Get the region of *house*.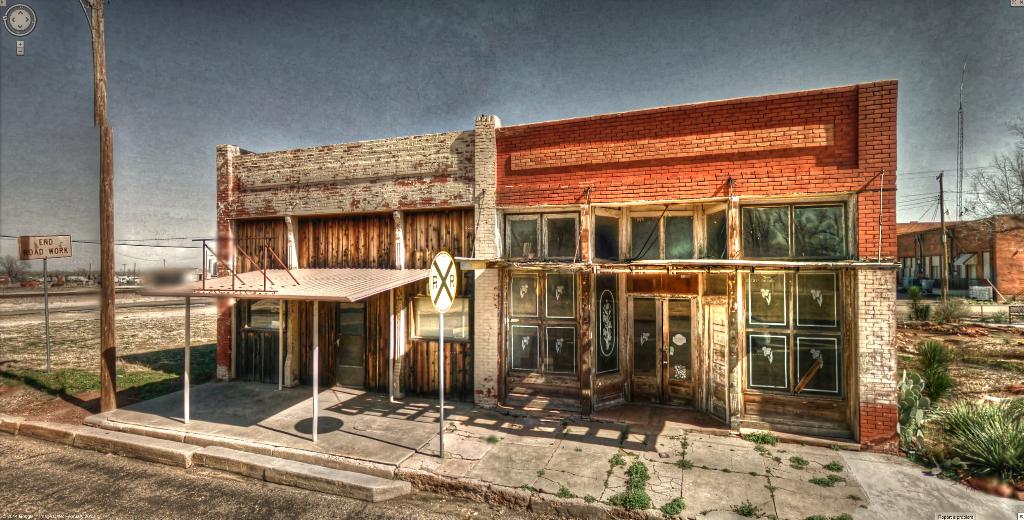
901 210 1023 305.
